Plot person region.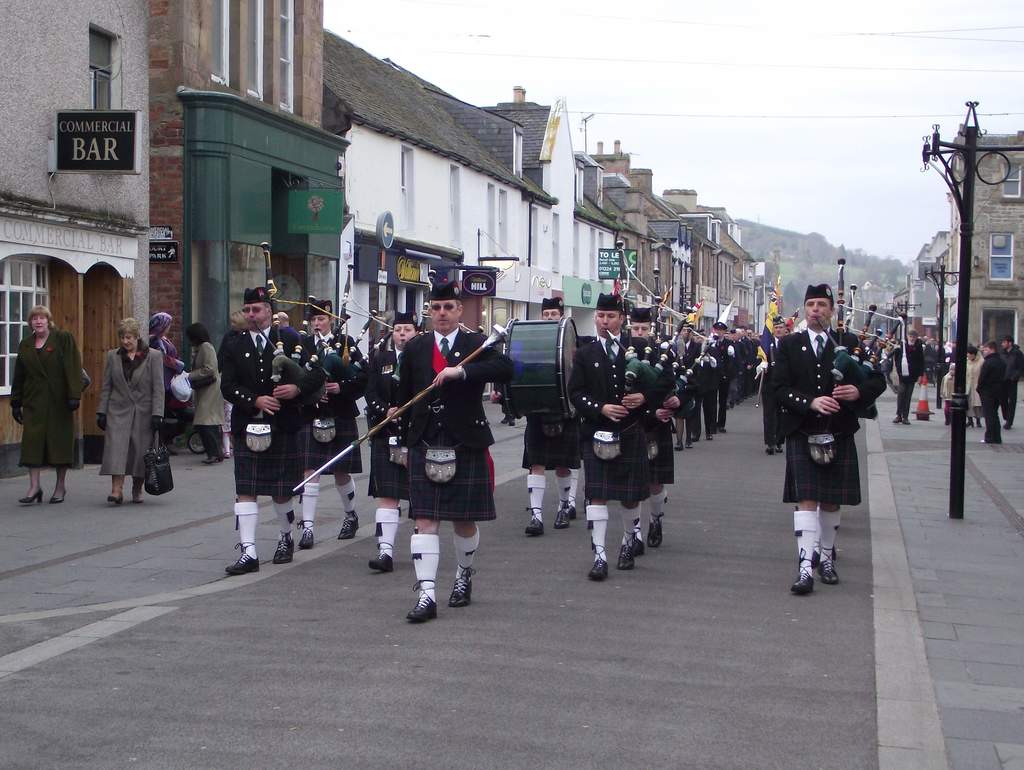
Plotted at rect(97, 317, 164, 502).
